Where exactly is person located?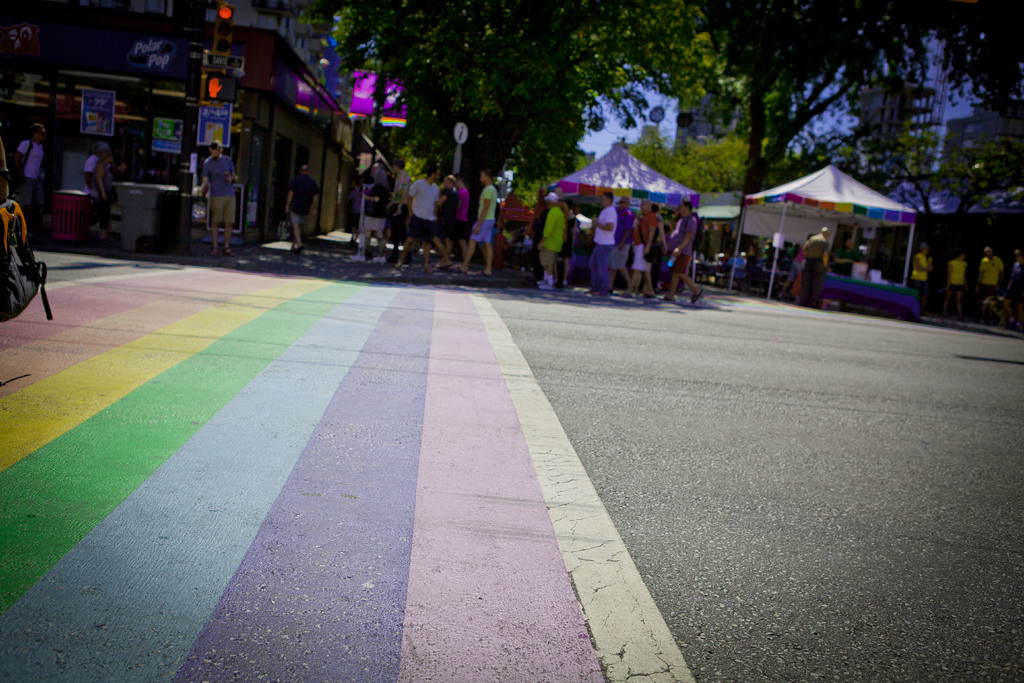
Its bounding box is rect(980, 248, 1007, 317).
